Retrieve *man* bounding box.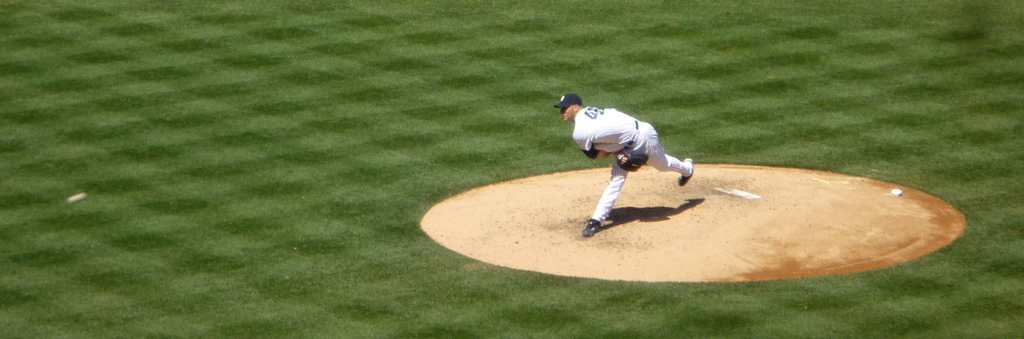
Bounding box: [x1=552, y1=91, x2=694, y2=236].
